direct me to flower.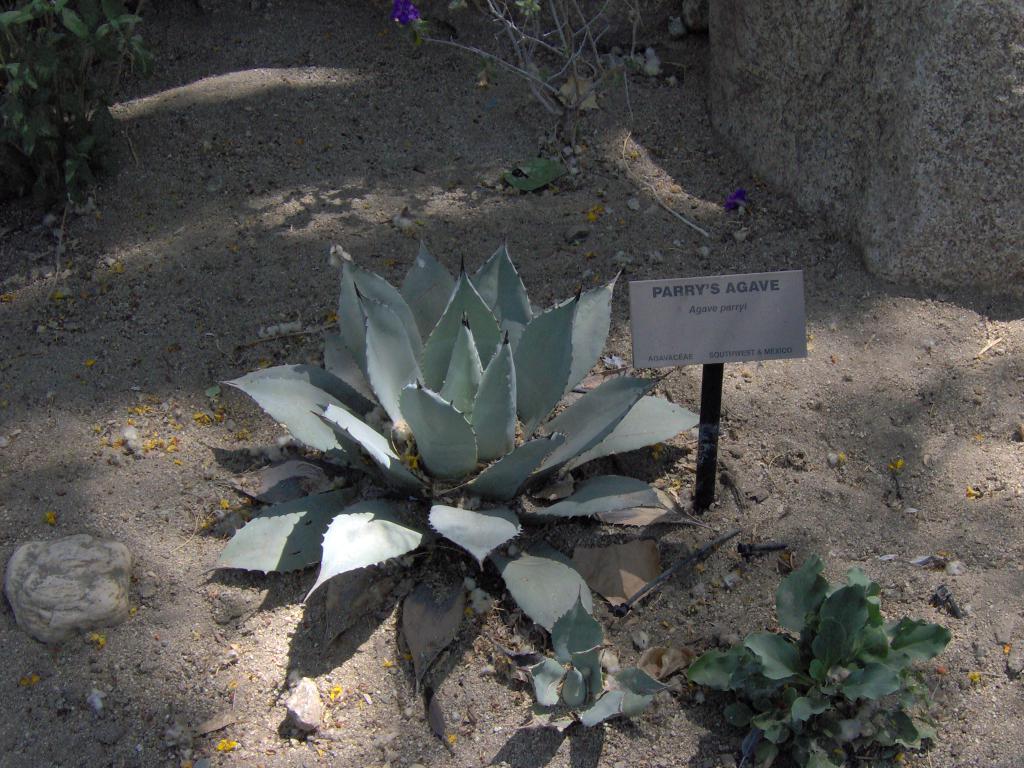
Direction: locate(394, 2, 421, 25).
